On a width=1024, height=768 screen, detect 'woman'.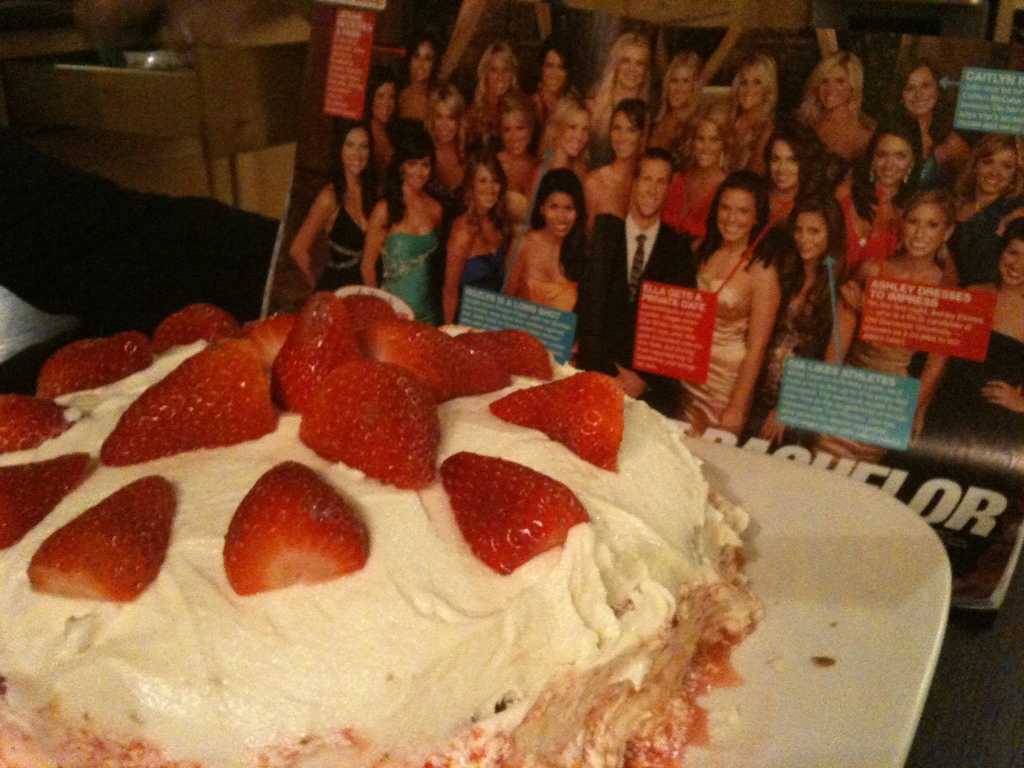
474,90,553,214.
